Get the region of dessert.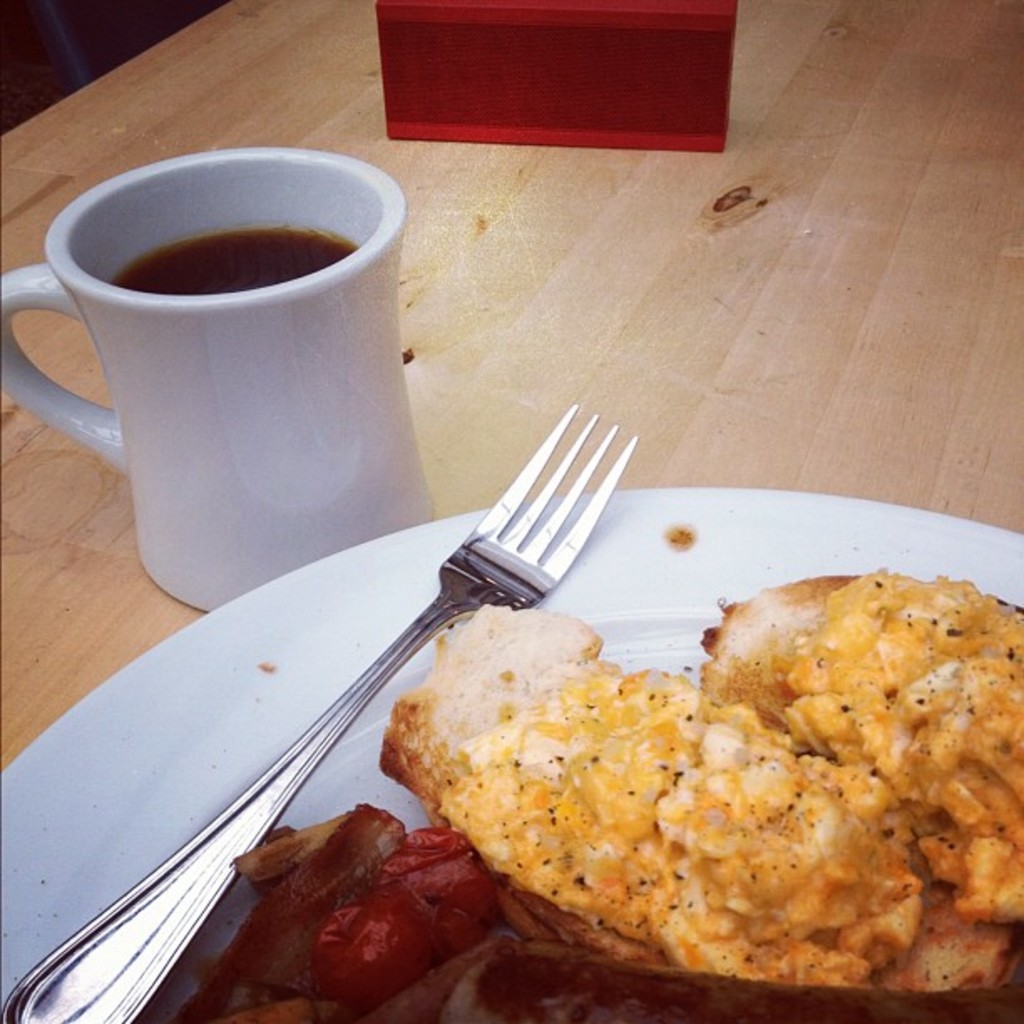
{"x1": 370, "y1": 601, "x2": 930, "y2": 992}.
